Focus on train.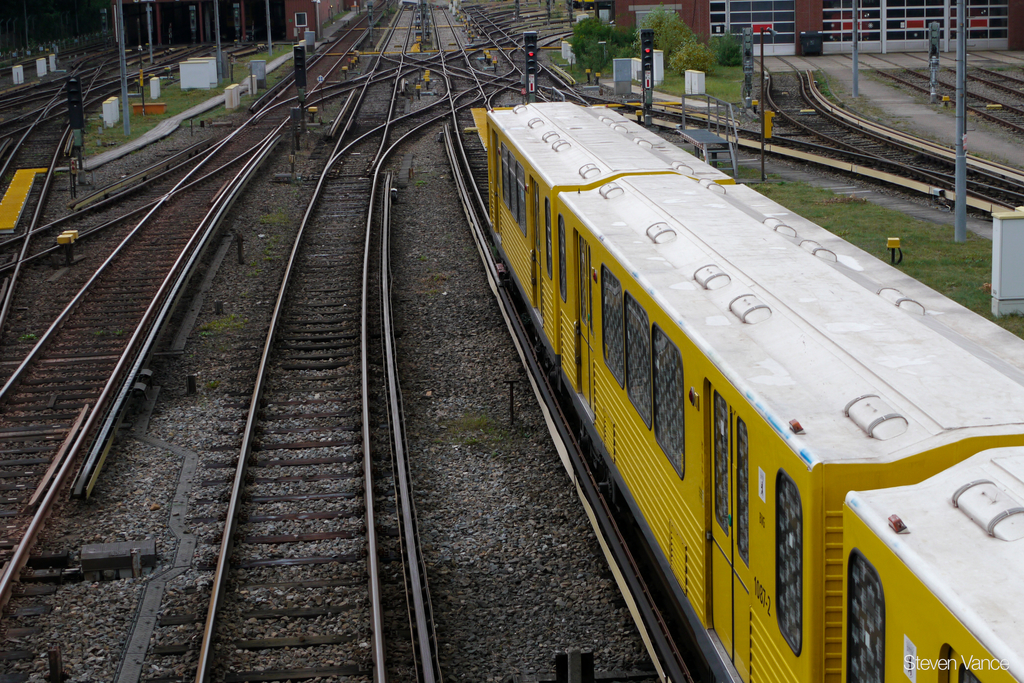
Focused at l=489, t=101, r=1023, b=682.
